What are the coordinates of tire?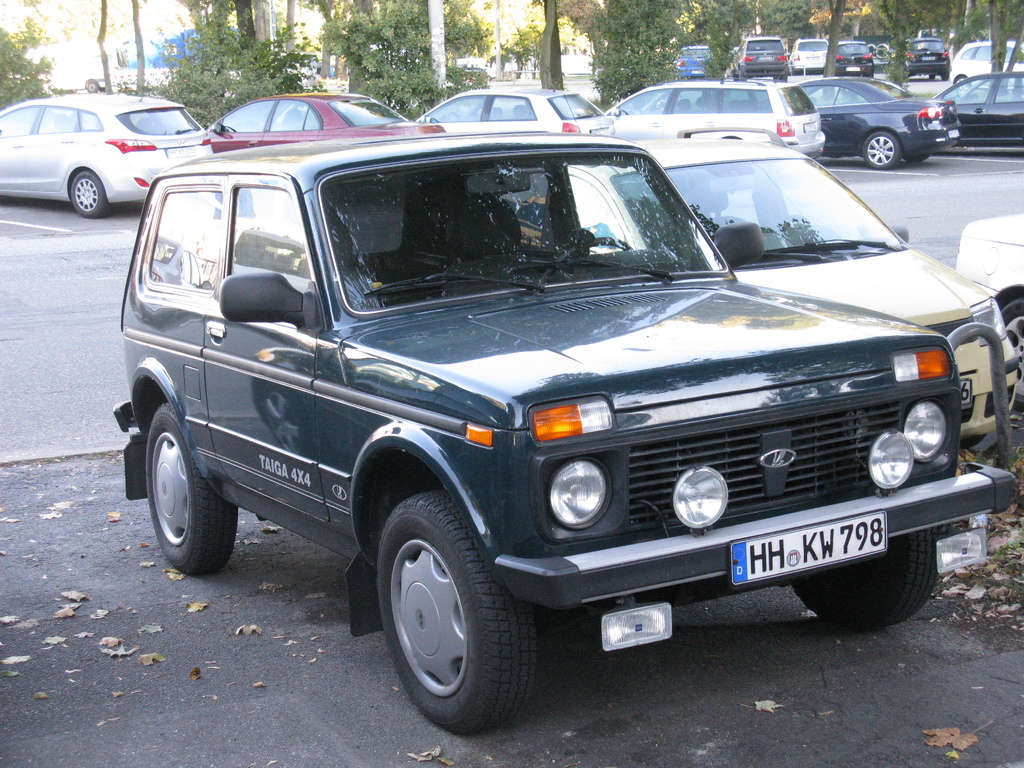
bbox(739, 70, 747, 83).
